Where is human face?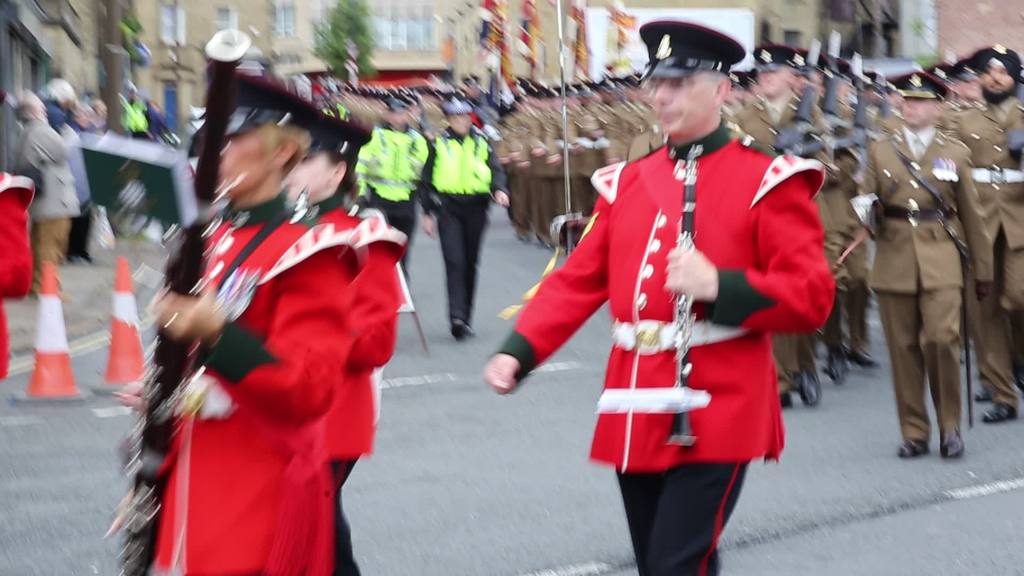
[x1=981, y1=59, x2=1011, y2=99].
